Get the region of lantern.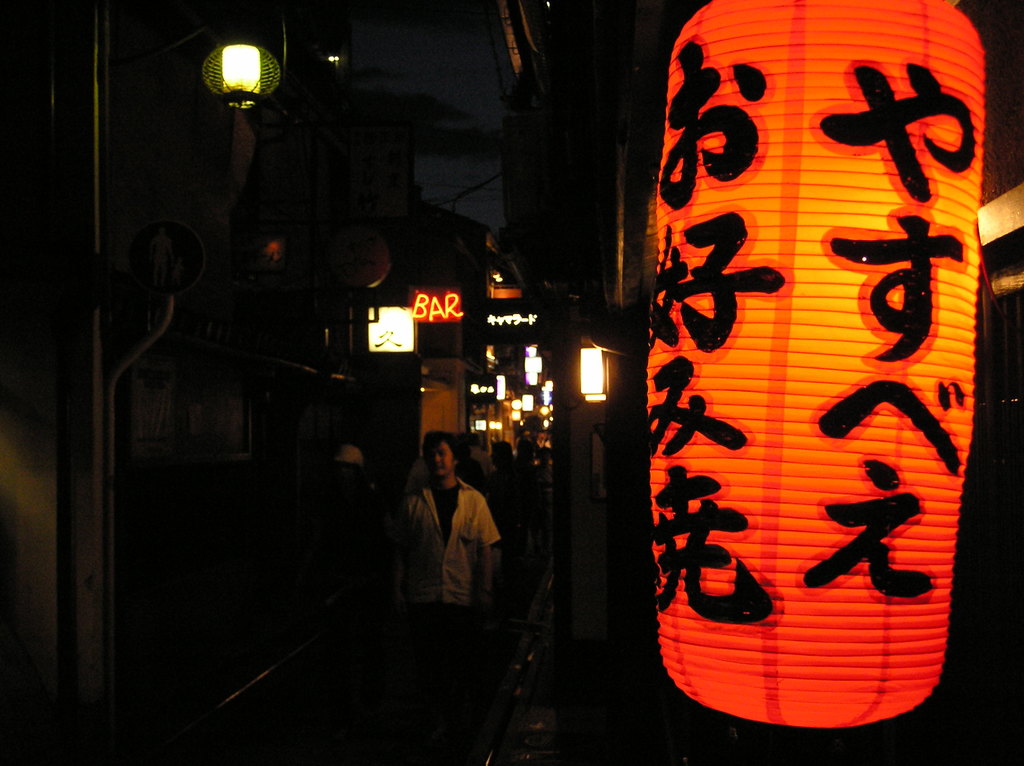
locate(643, 0, 979, 720).
